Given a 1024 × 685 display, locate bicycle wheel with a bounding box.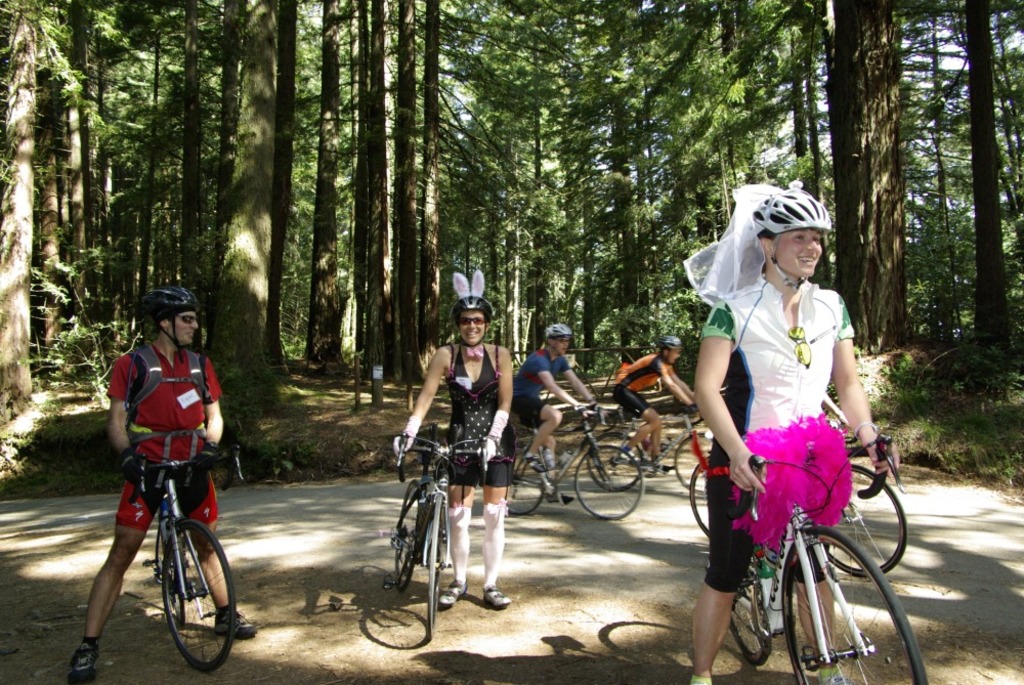
Located: left=758, top=509, right=915, bottom=683.
